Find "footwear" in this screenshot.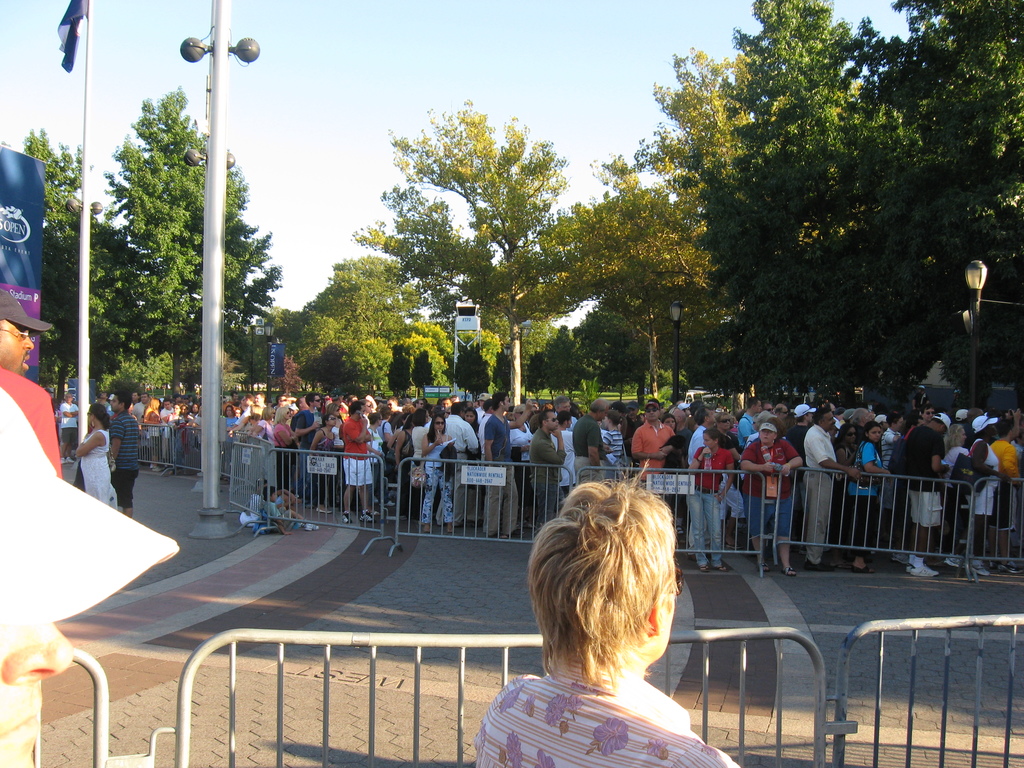
The bounding box for "footwear" is [851,566,876,576].
